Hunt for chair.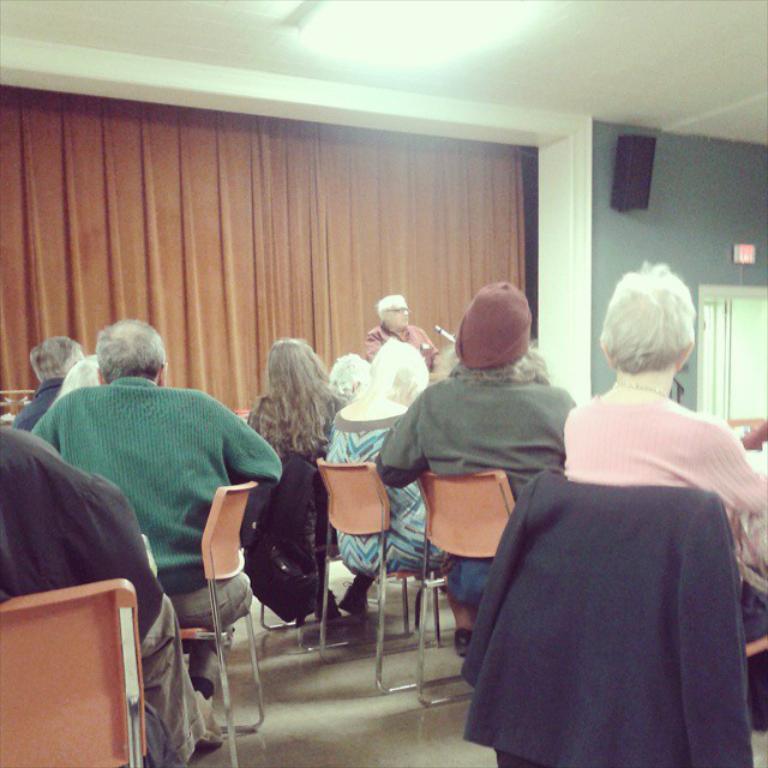
Hunted down at locate(179, 478, 265, 767).
